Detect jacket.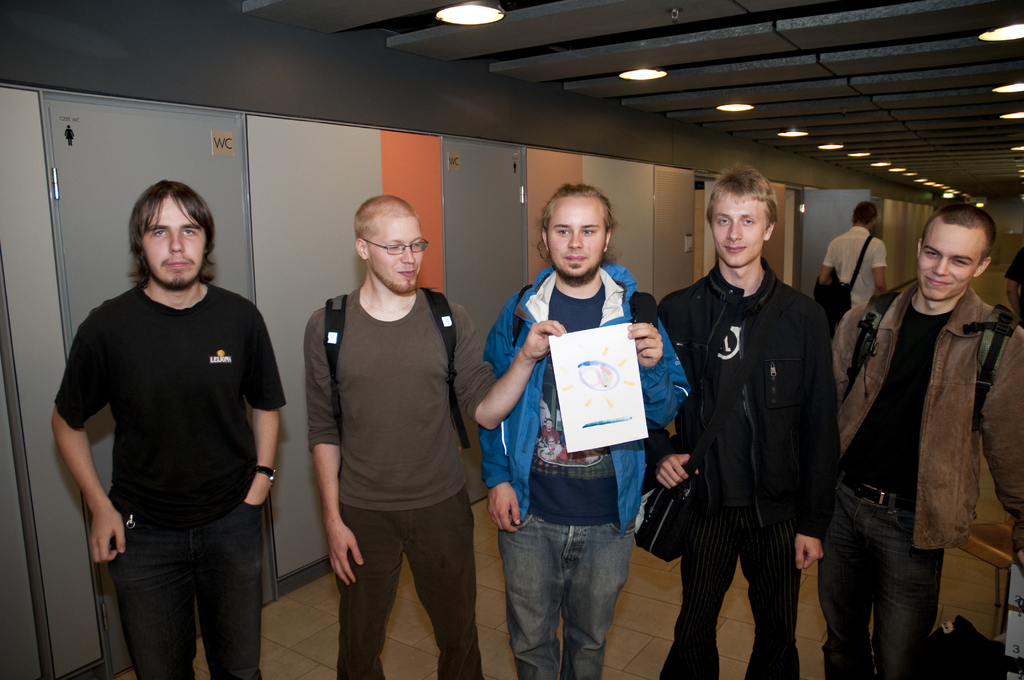
Detected at region(662, 206, 849, 551).
